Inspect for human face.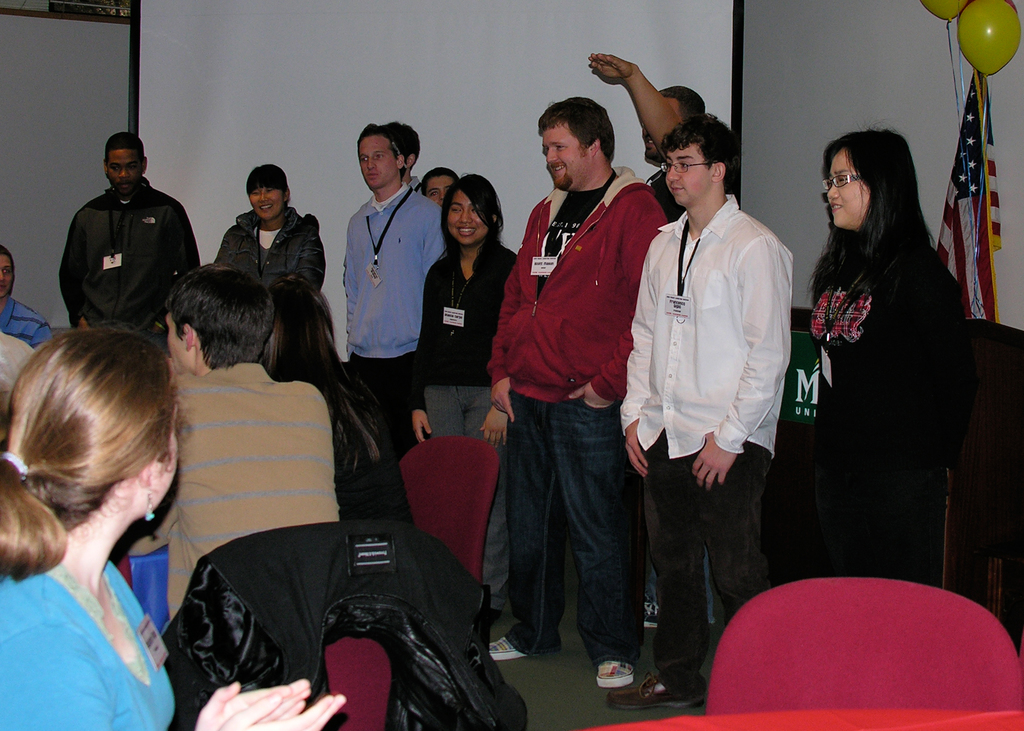
Inspection: <box>249,182,282,219</box>.
